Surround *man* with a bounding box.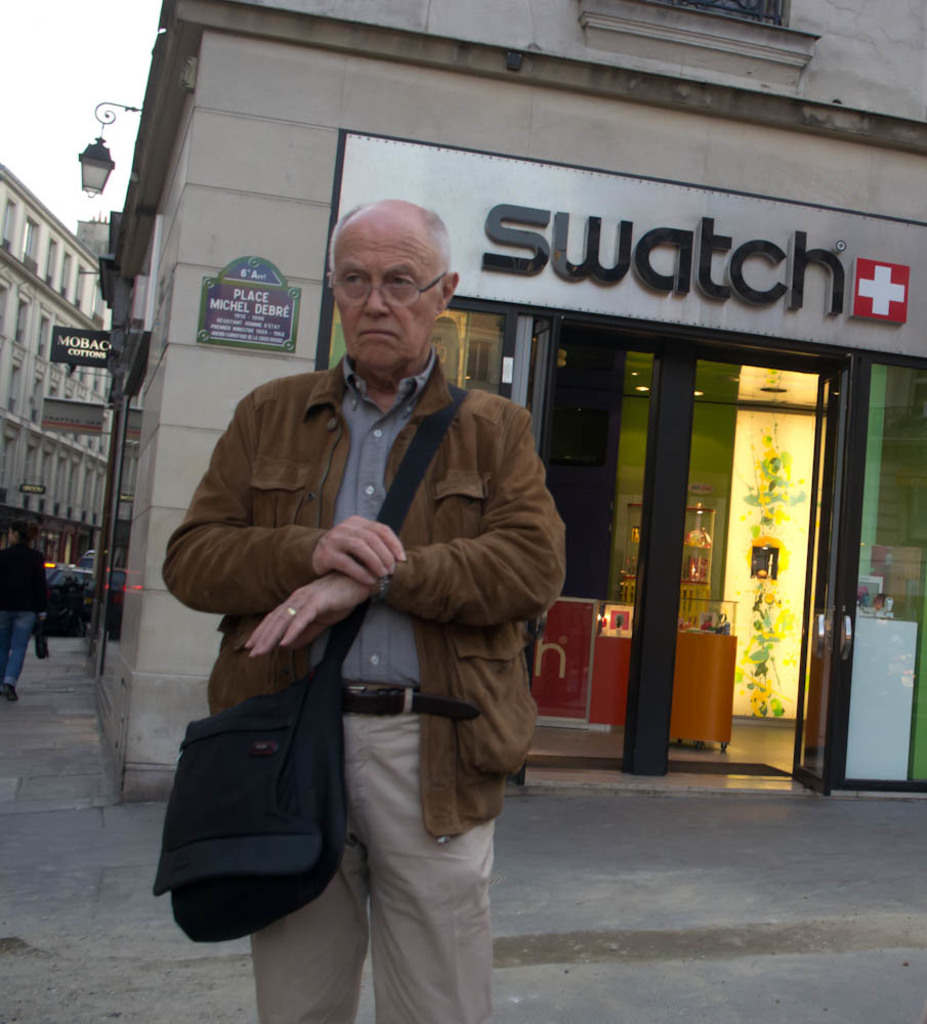
165:211:557:1023.
